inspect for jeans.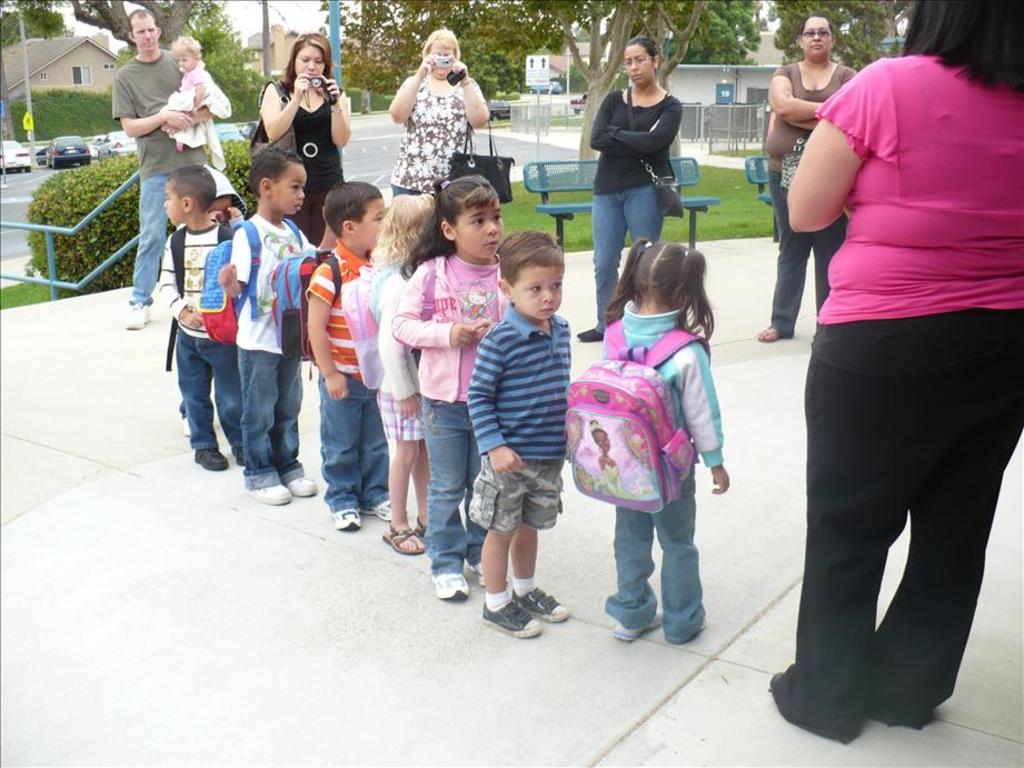
Inspection: [411,392,487,573].
